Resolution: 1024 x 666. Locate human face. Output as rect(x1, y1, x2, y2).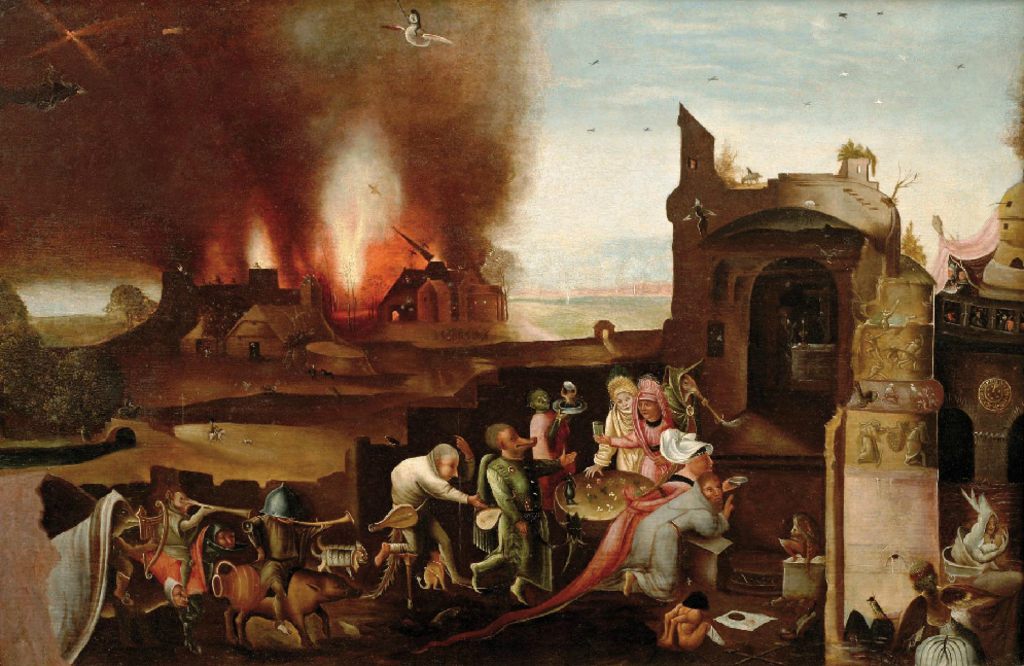
rect(431, 443, 458, 480).
